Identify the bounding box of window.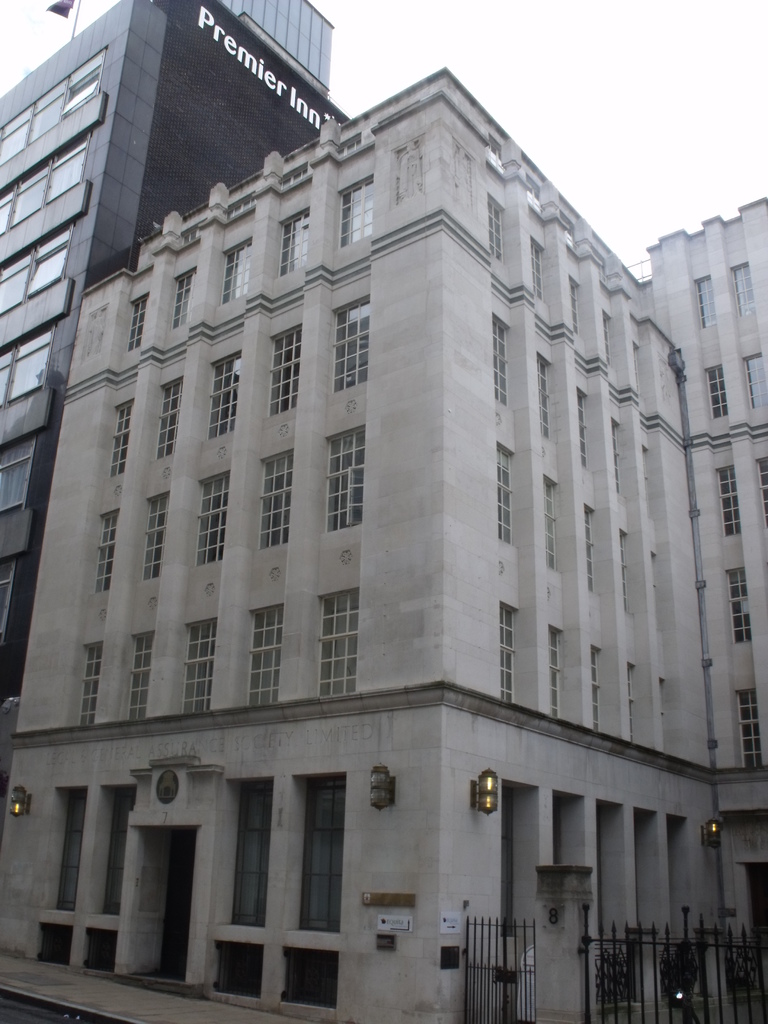
[111, 404, 136, 480].
